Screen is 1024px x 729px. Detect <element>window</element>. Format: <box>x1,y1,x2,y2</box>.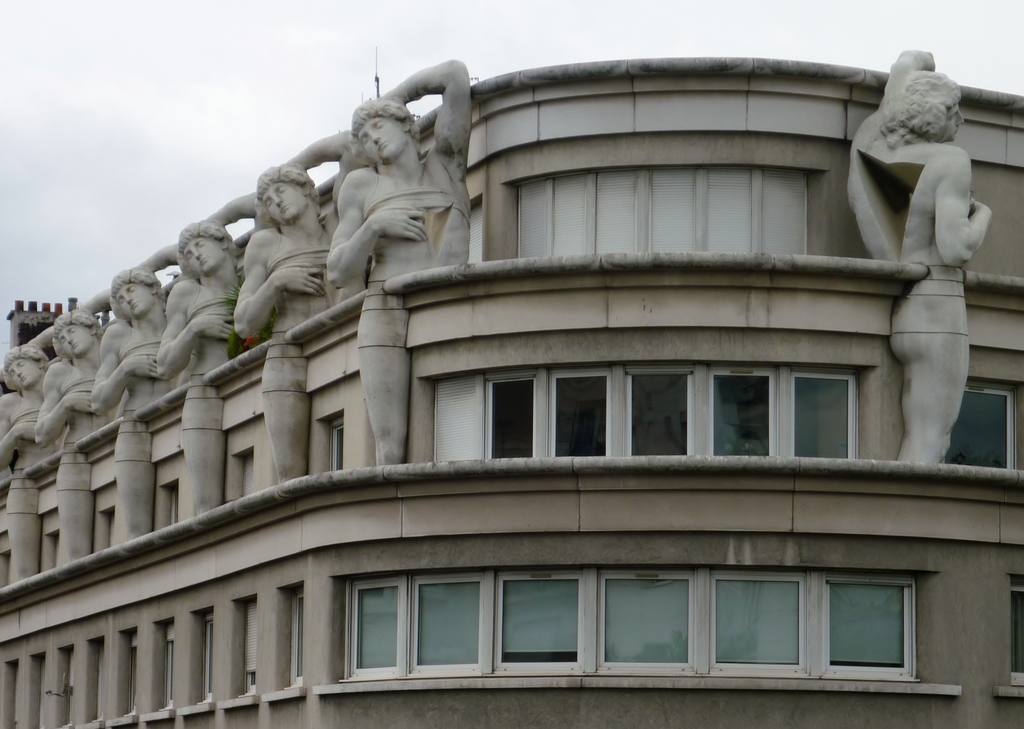
<box>797,357,879,463</box>.
